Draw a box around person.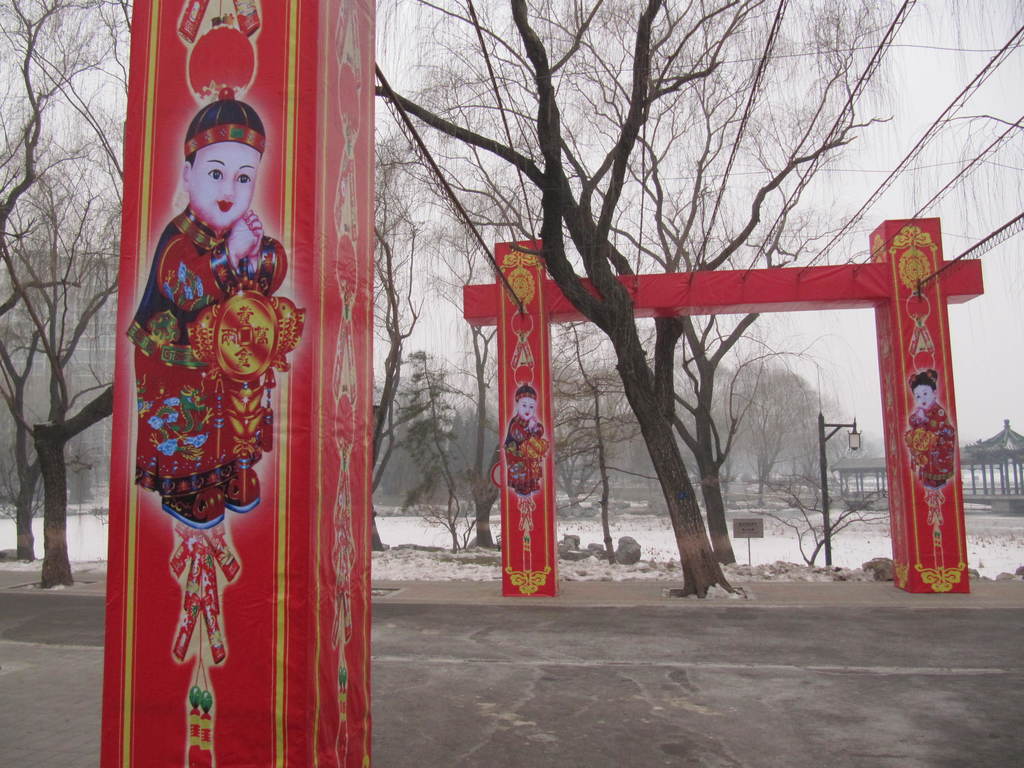
(left=145, top=91, right=282, bottom=517).
